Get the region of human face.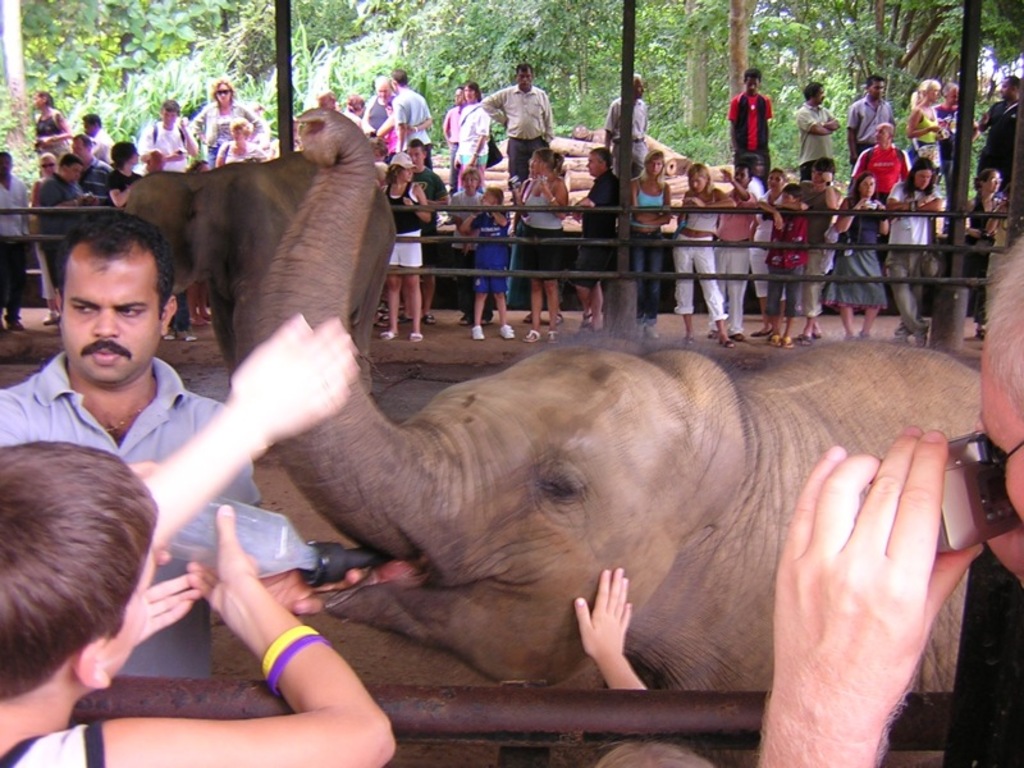
detection(410, 150, 426, 168).
